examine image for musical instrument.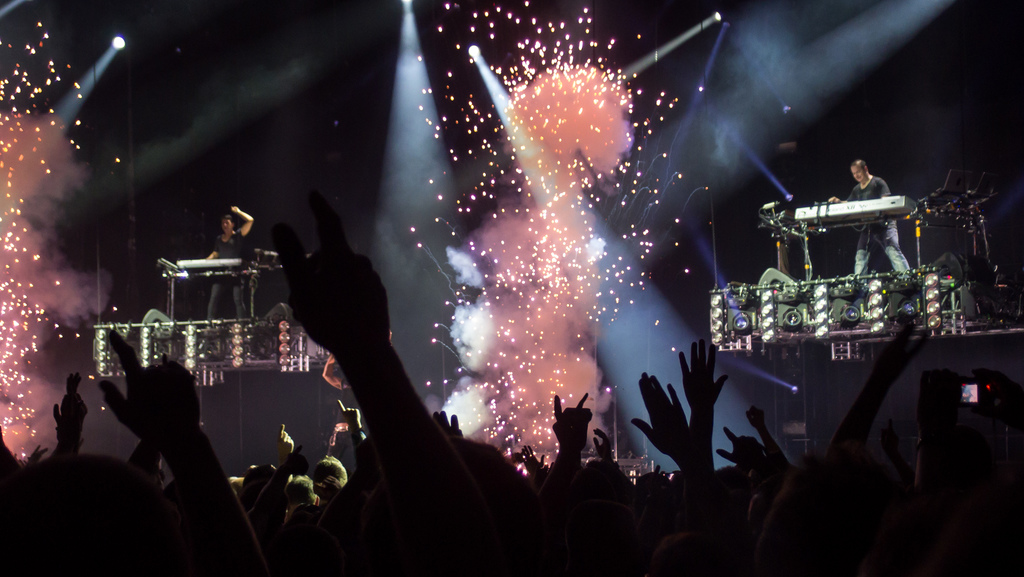
Examination result: (794,193,916,232).
